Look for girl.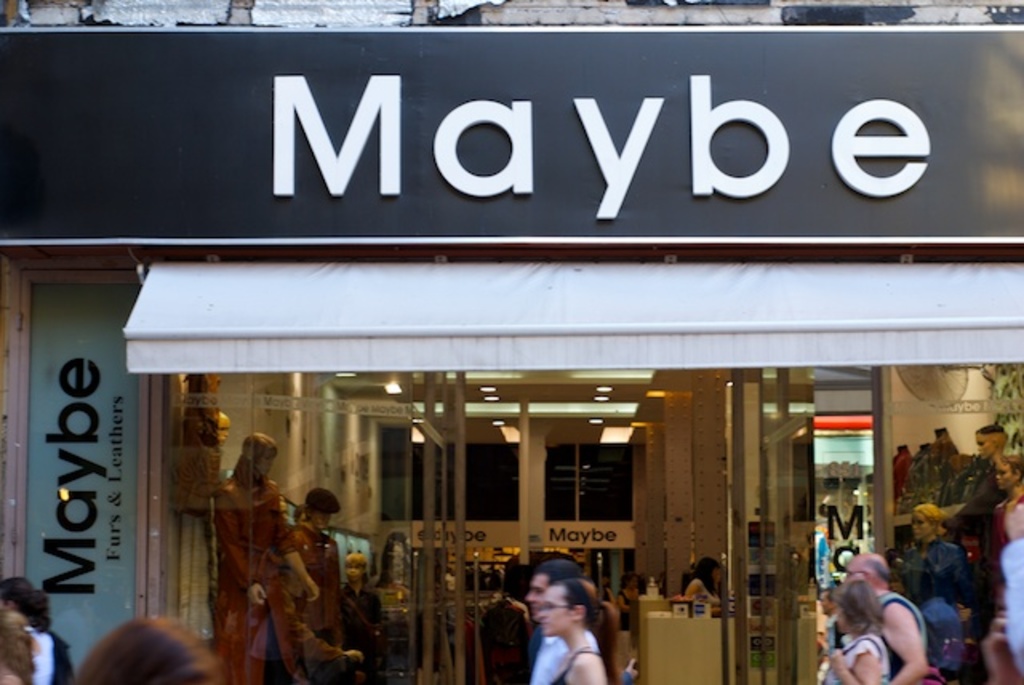
Found: [189,431,326,683].
